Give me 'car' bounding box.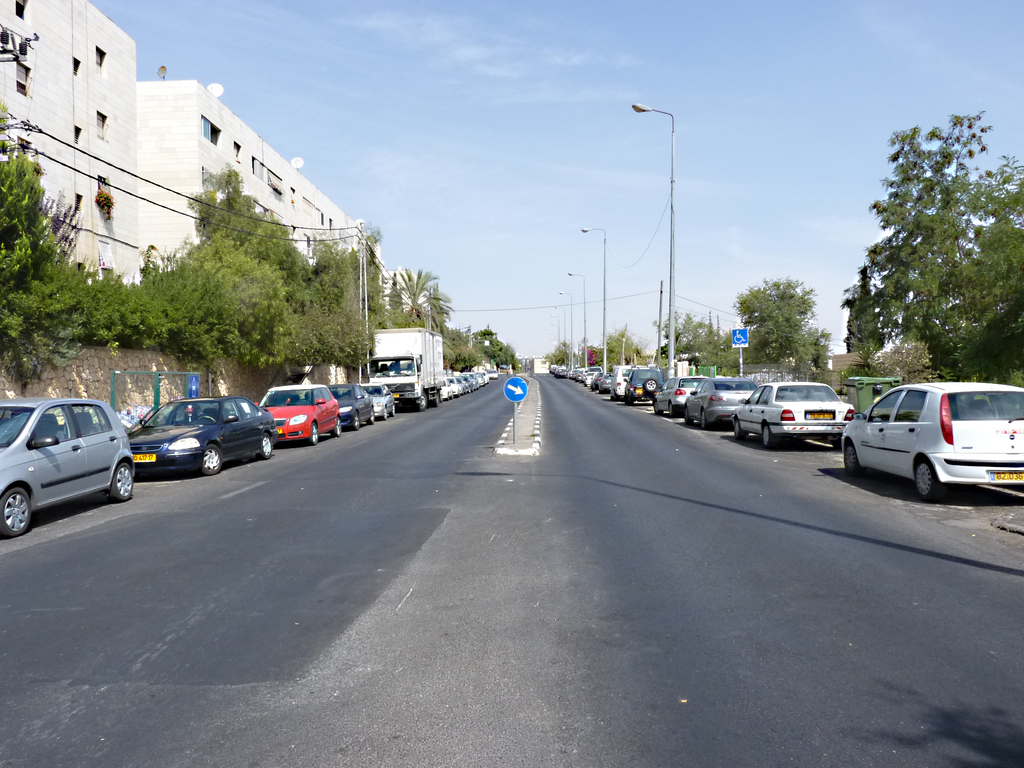
pyautogui.locateOnScreen(362, 385, 394, 418).
